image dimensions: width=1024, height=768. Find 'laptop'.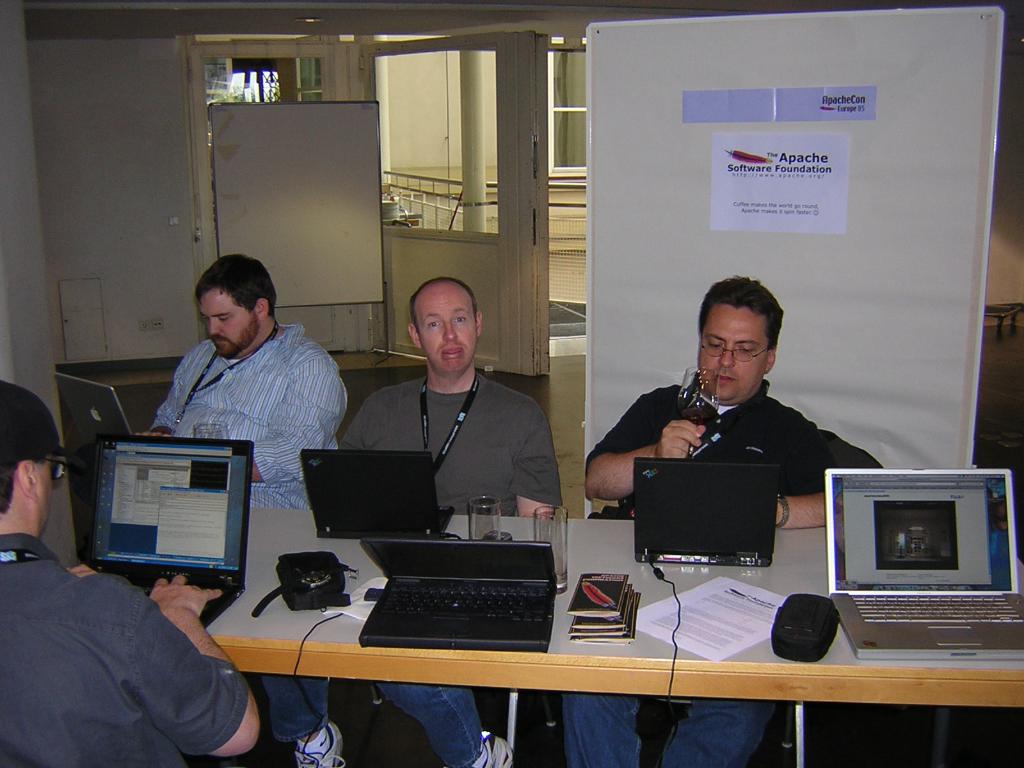
(left=54, top=376, right=134, bottom=438).
